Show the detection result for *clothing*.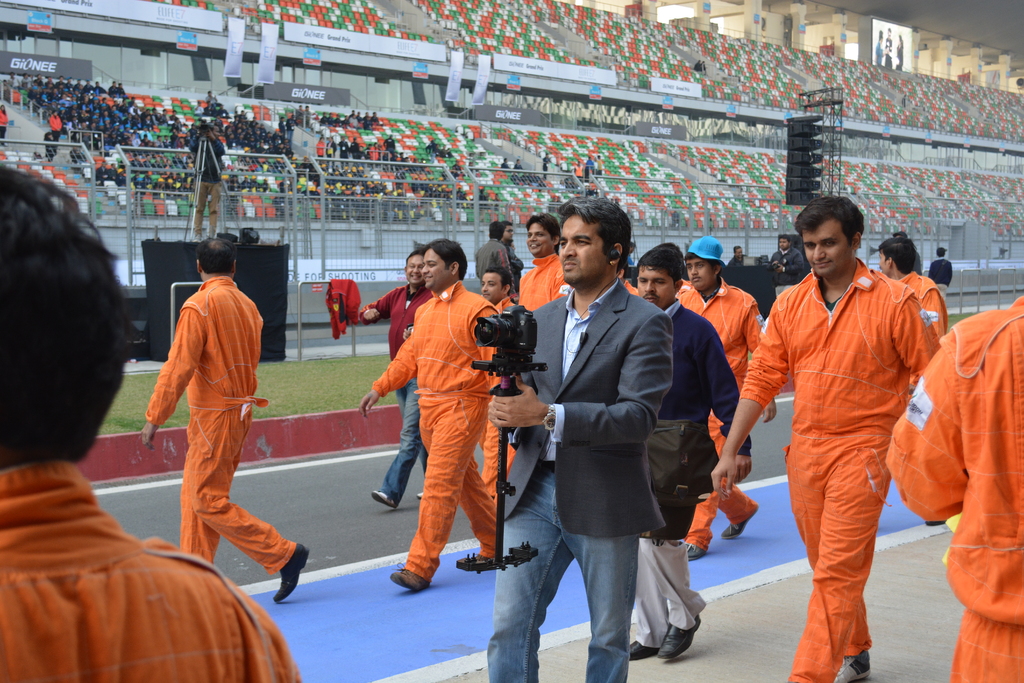
(755, 215, 931, 636).
